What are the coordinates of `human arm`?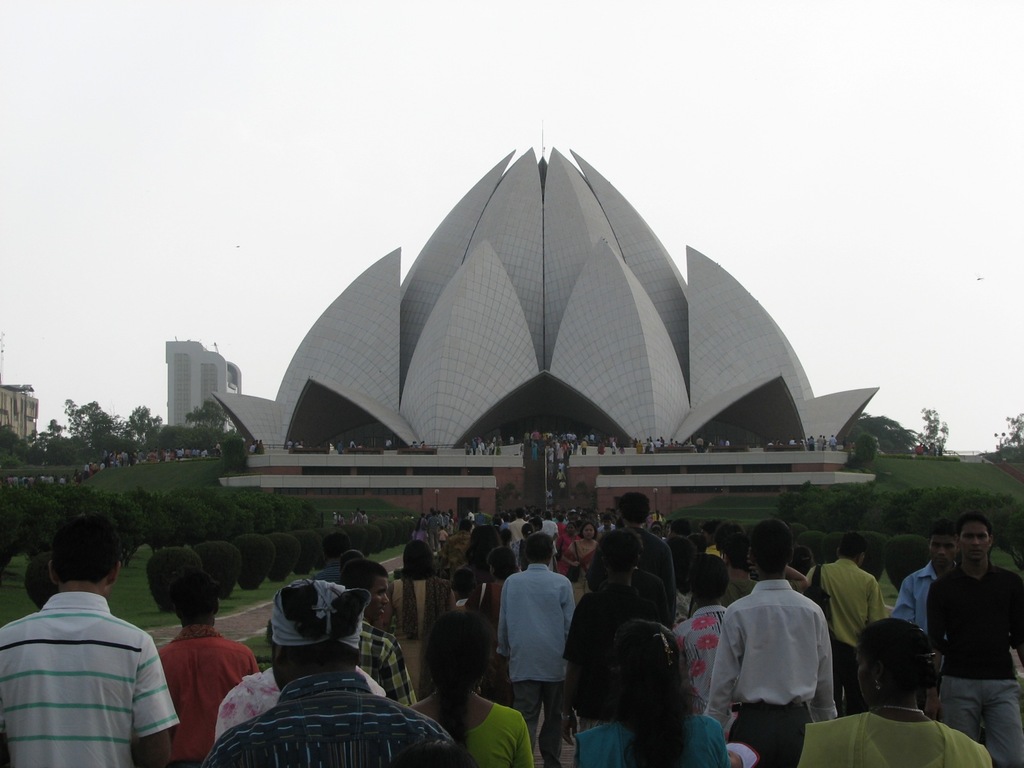
<region>888, 578, 918, 627</region>.
